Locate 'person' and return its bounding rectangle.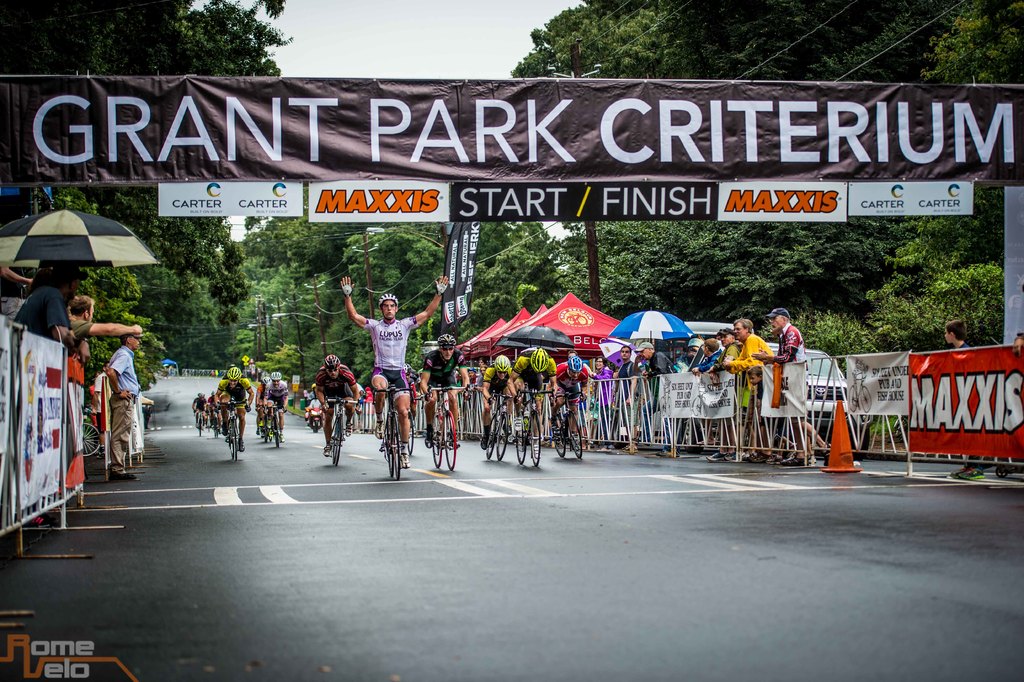
<region>64, 296, 146, 354</region>.
